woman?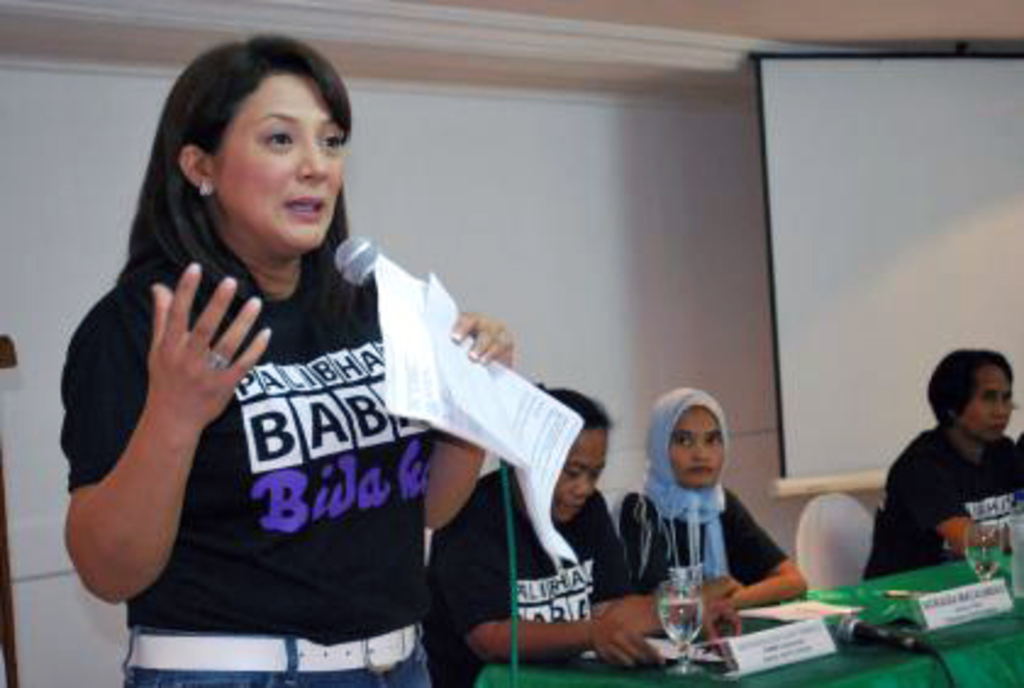
[858,354,1022,581]
